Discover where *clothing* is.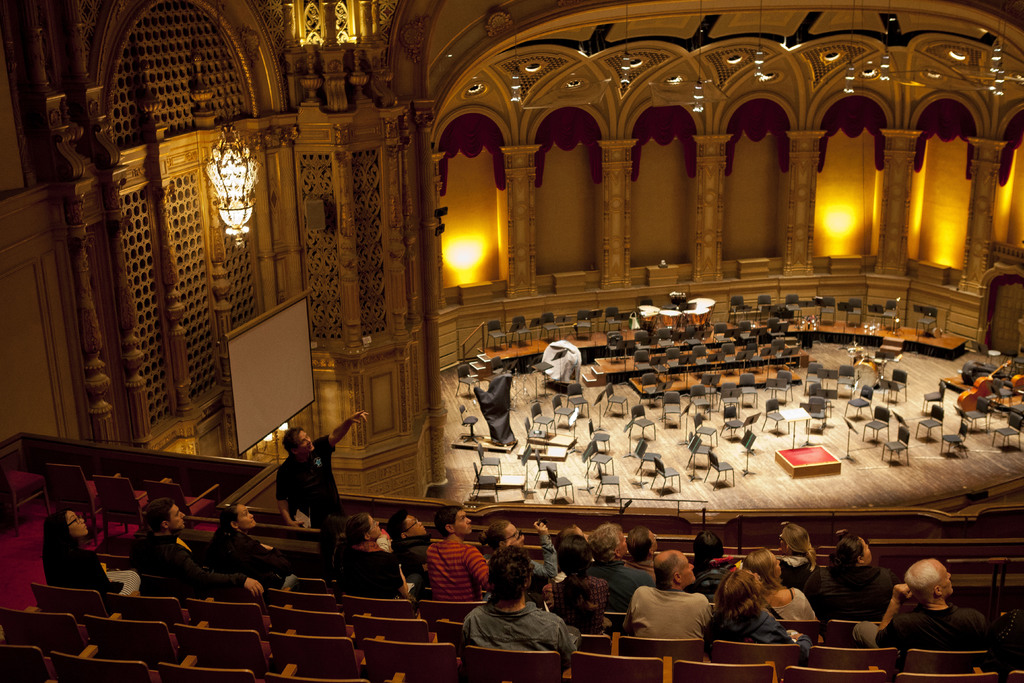
Discovered at (x1=759, y1=586, x2=813, y2=623).
